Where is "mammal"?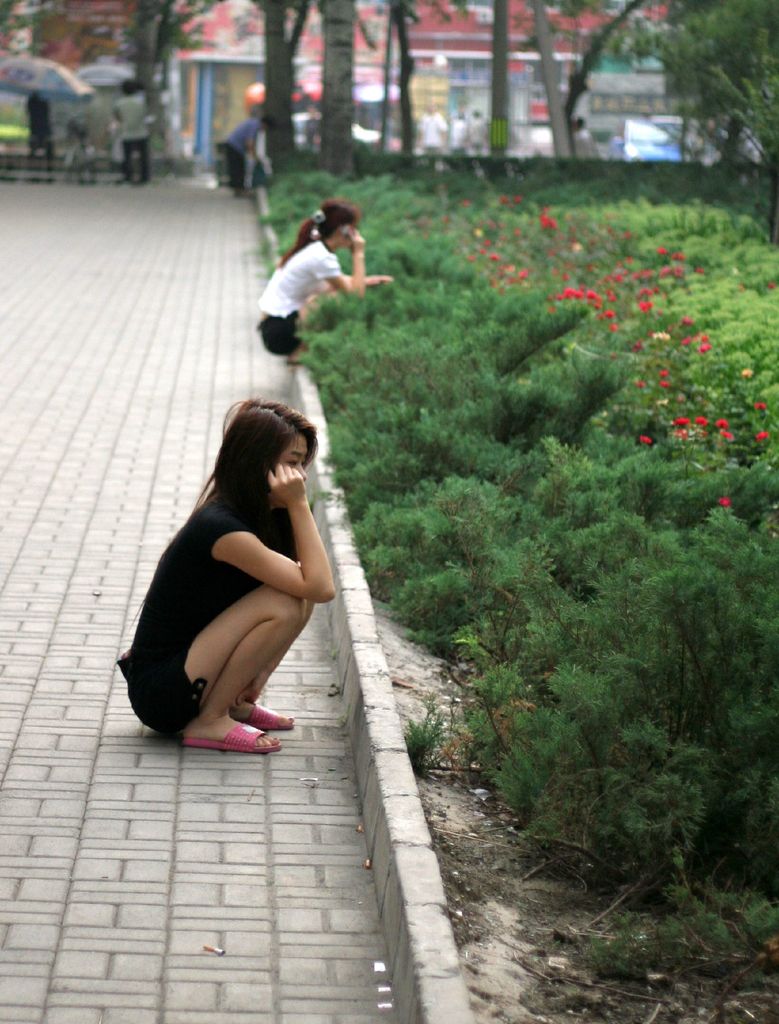
Rect(445, 108, 466, 148).
